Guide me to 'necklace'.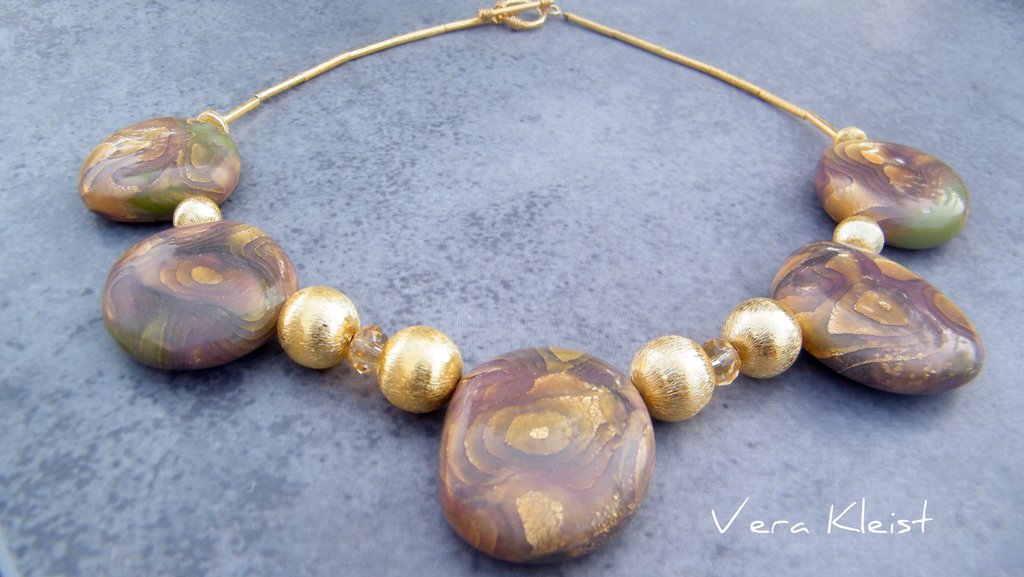
Guidance: [x1=77, y1=0, x2=979, y2=559].
